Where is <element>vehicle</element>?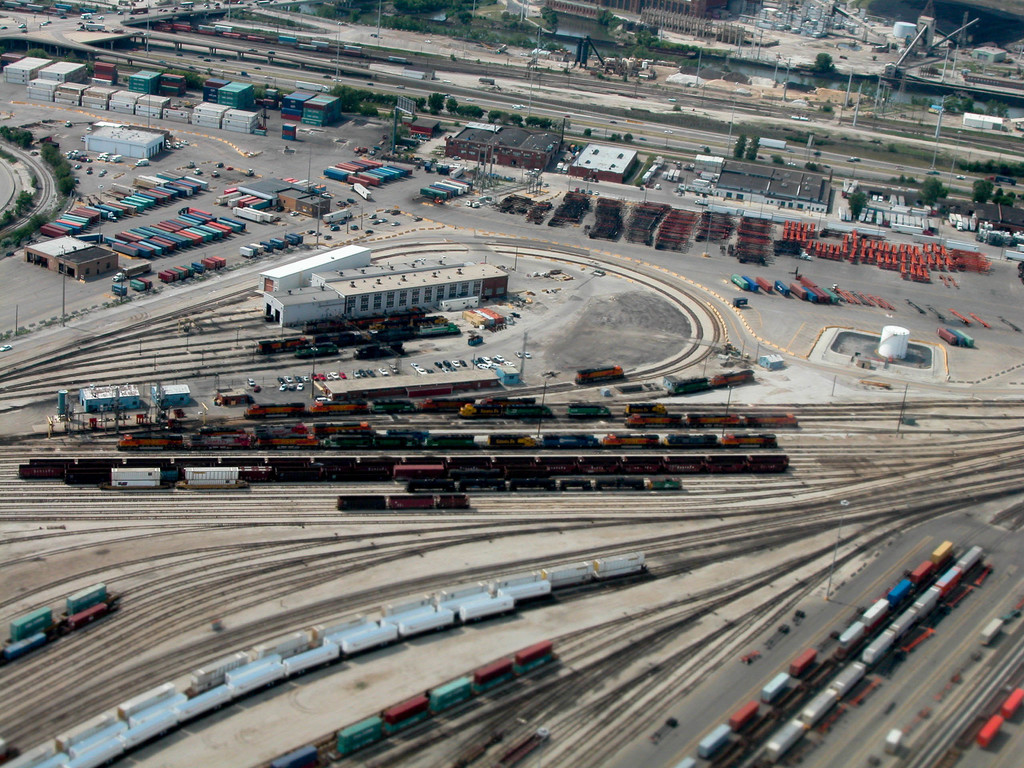
bbox=(411, 362, 419, 370).
